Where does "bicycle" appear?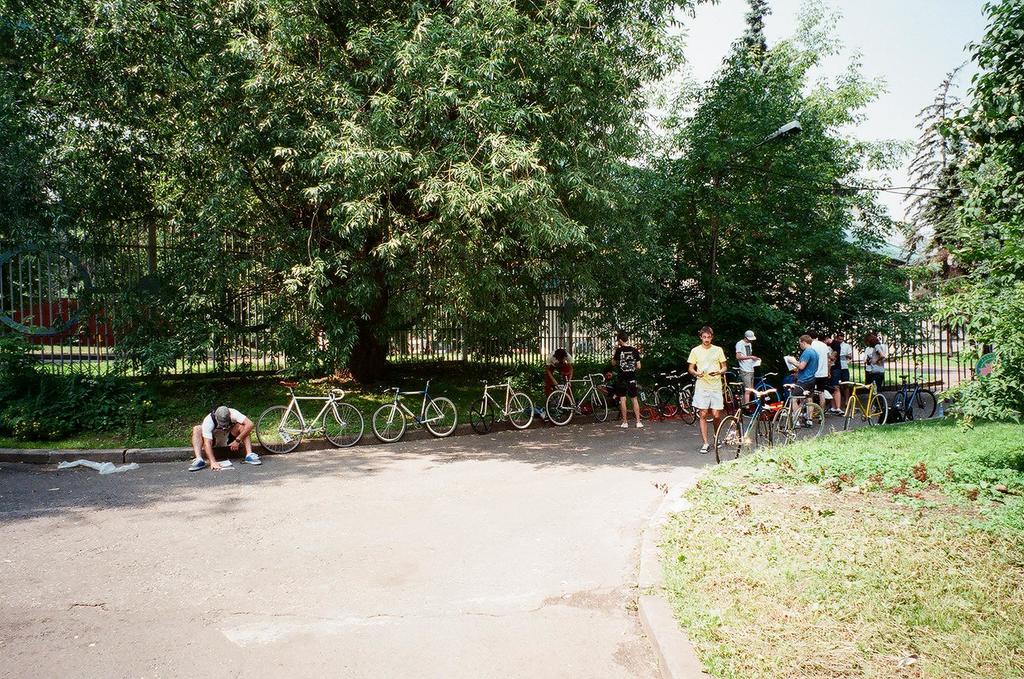
Appears at x1=369 y1=379 x2=469 y2=440.
